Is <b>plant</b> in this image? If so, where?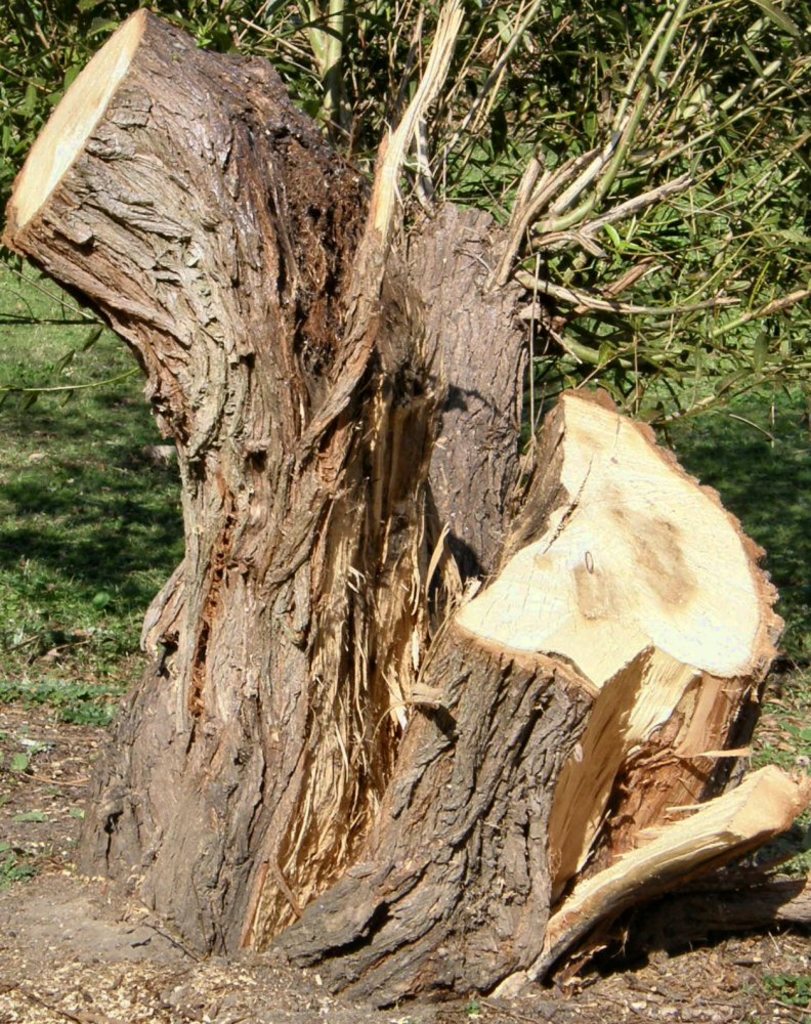
Yes, at {"x1": 58, "y1": 794, "x2": 94, "y2": 819}.
